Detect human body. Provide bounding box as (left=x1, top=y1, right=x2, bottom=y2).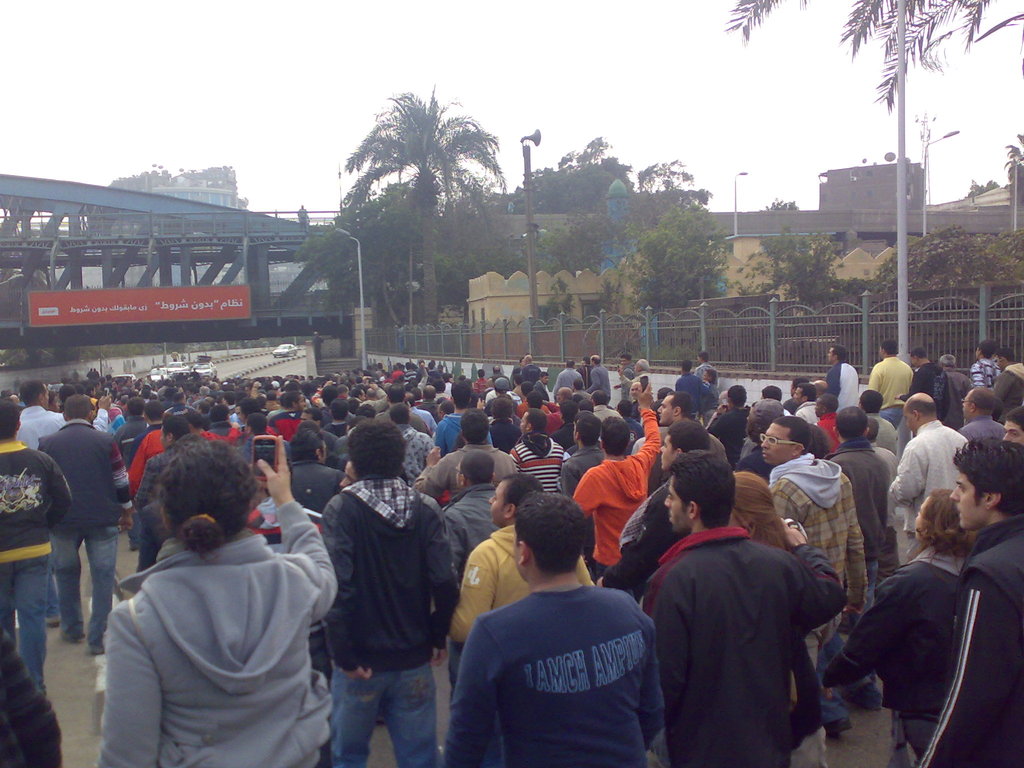
(left=412, top=442, right=515, bottom=501).
